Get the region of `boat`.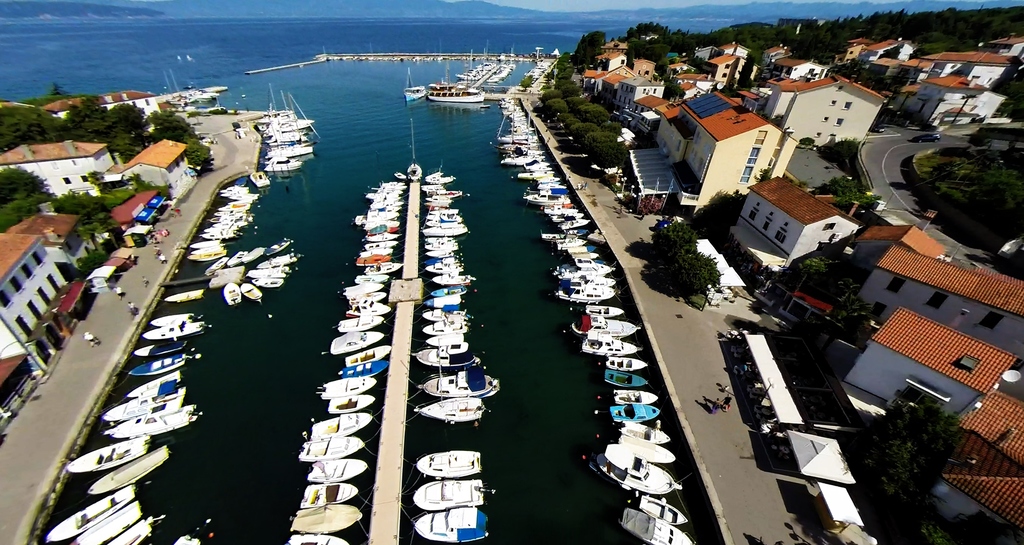
region(569, 253, 598, 262).
